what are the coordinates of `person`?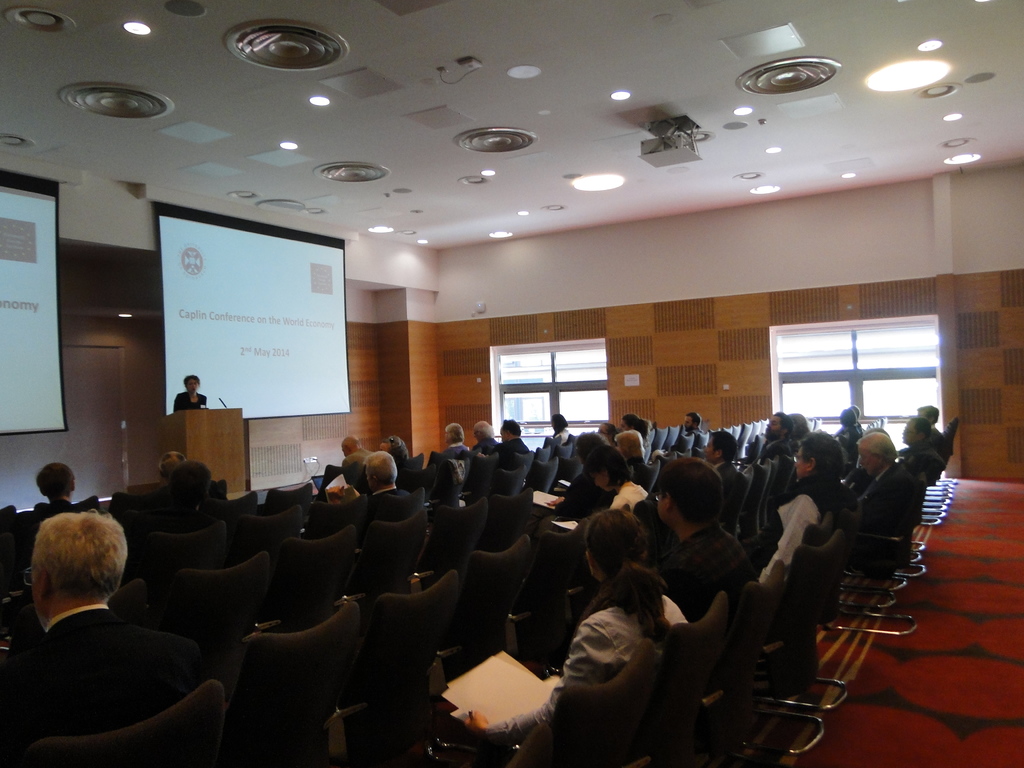
{"x1": 175, "y1": 375, "x2": 210, "y2": 408}.
